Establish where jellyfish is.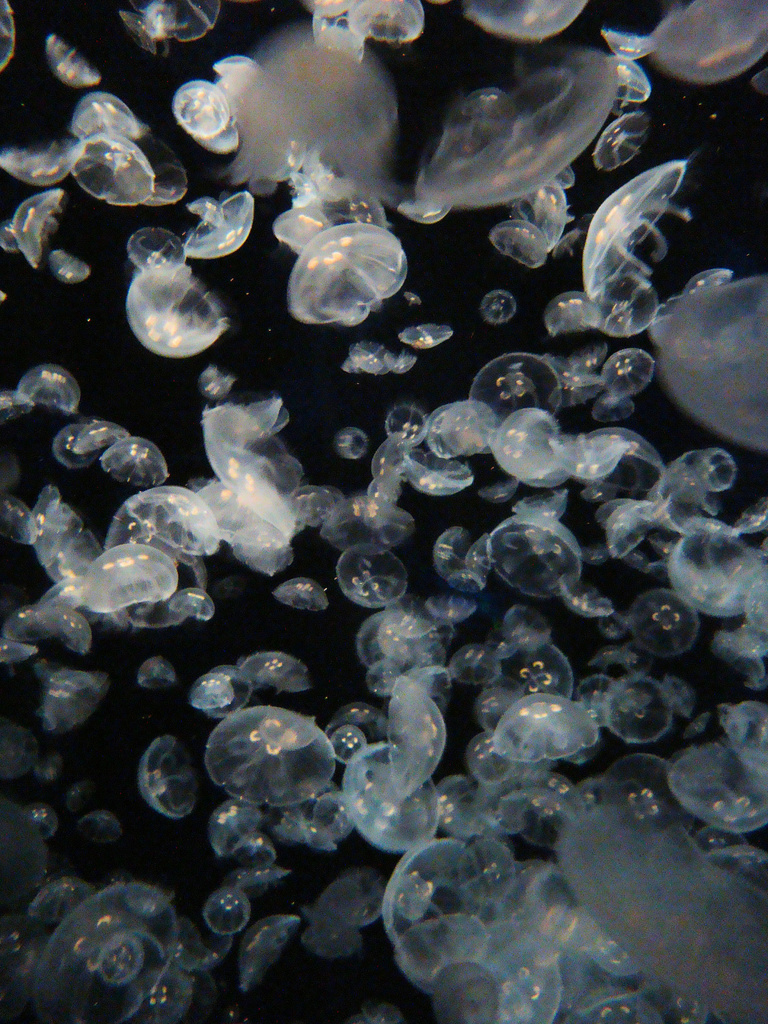
Established at <region>644, 260, 767, 457</region>.
